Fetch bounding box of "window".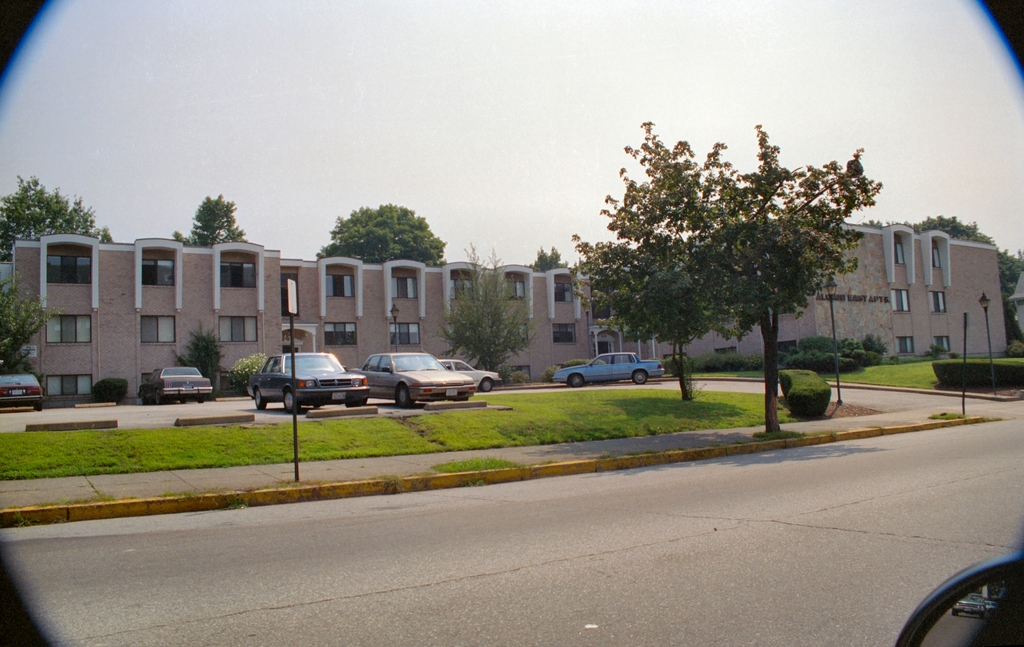
Bbox: l=929, t=334, r=948, b=347.
